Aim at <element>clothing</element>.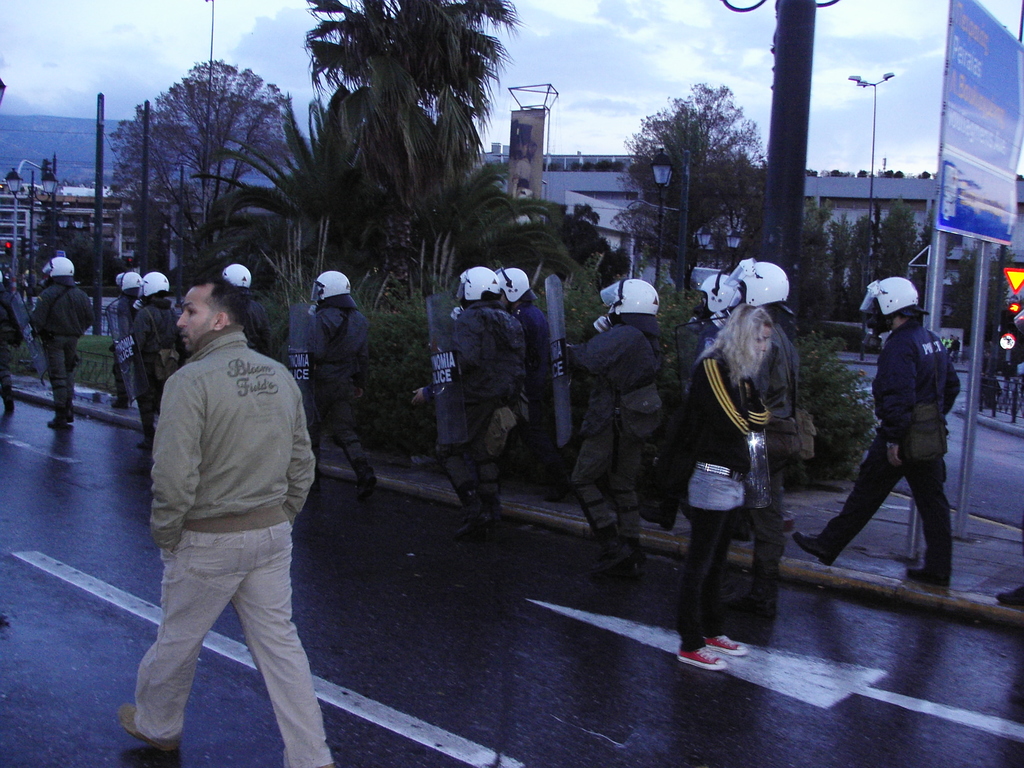
Aimed at (15,272,90,449).
